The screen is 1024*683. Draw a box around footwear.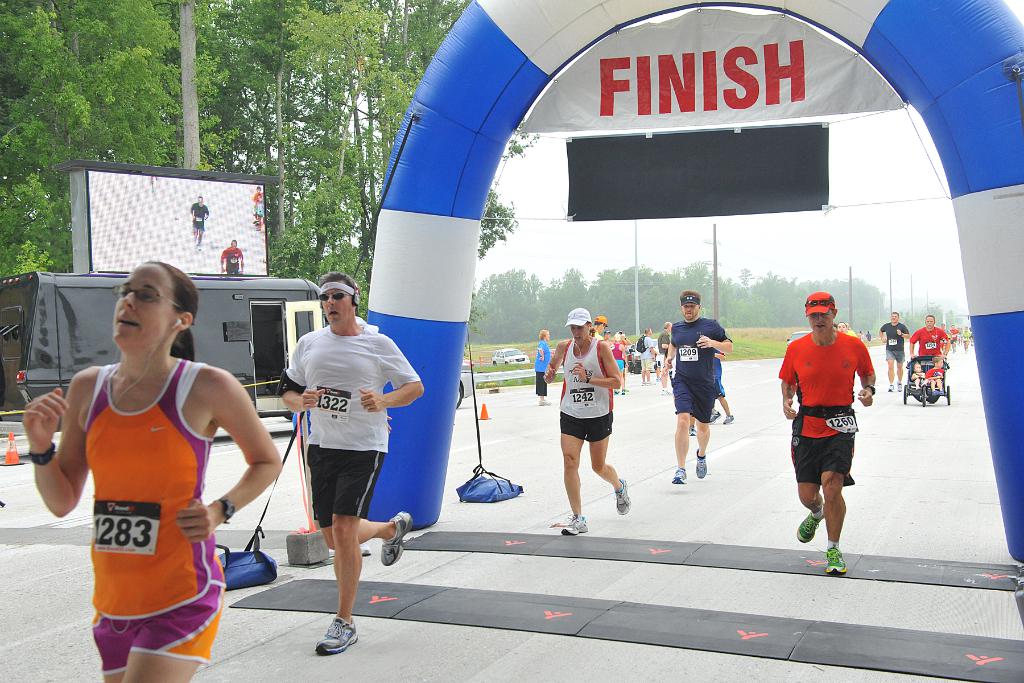
crop(650, 379, 655, 387).
